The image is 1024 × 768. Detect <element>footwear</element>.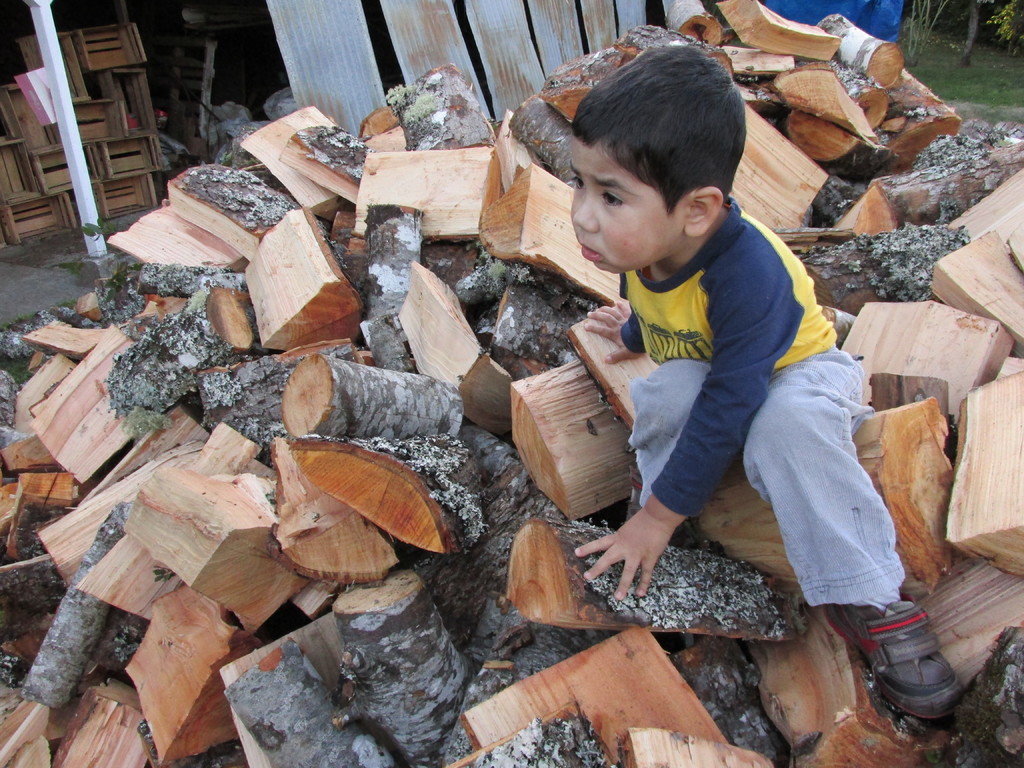
Detection: [817, 584, 962, 717].
